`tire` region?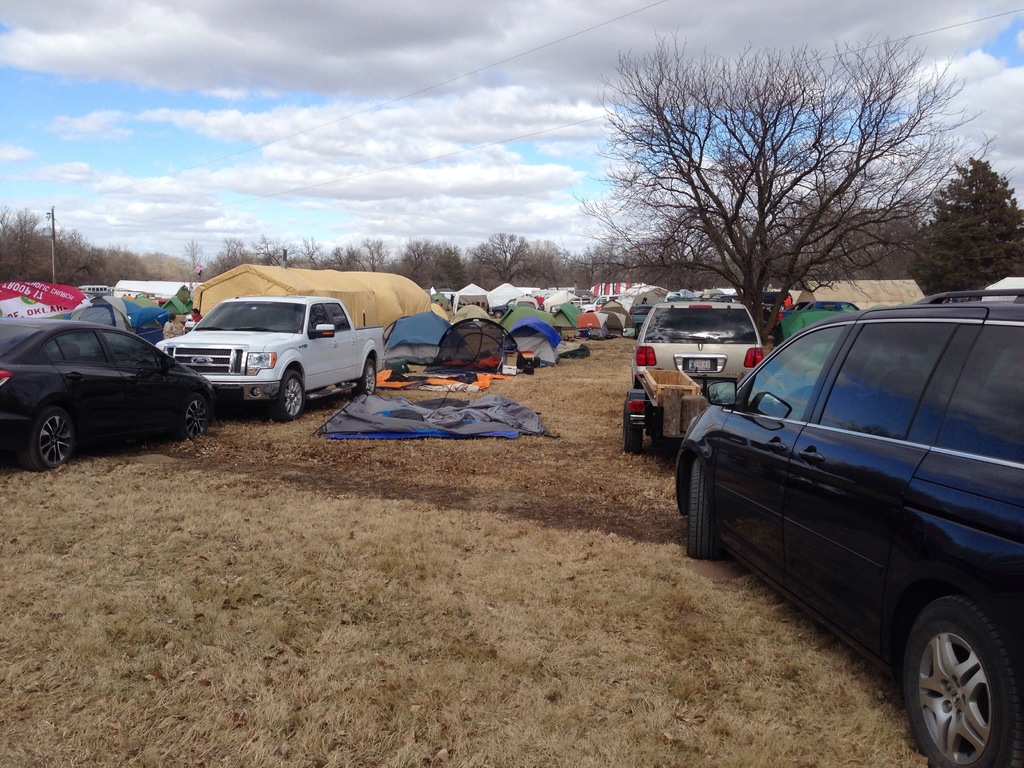
l=223, t=380, r=248, b=412
